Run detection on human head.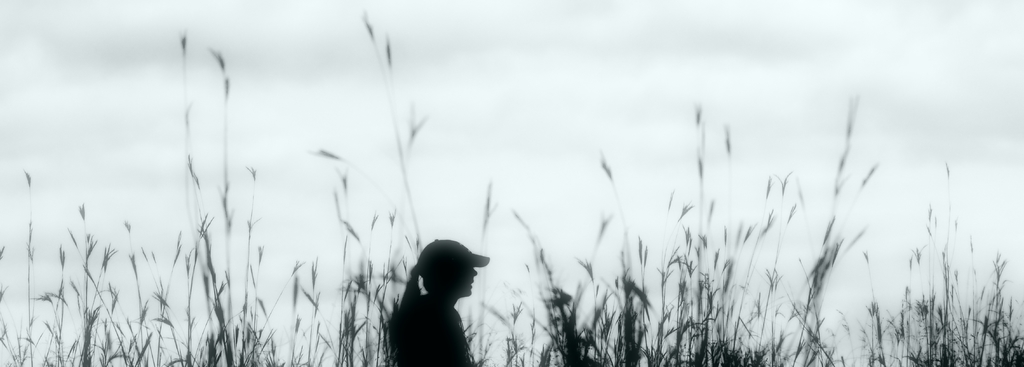
Result: pyautogui.locateOnScreen(418, 261, 479, 300).
